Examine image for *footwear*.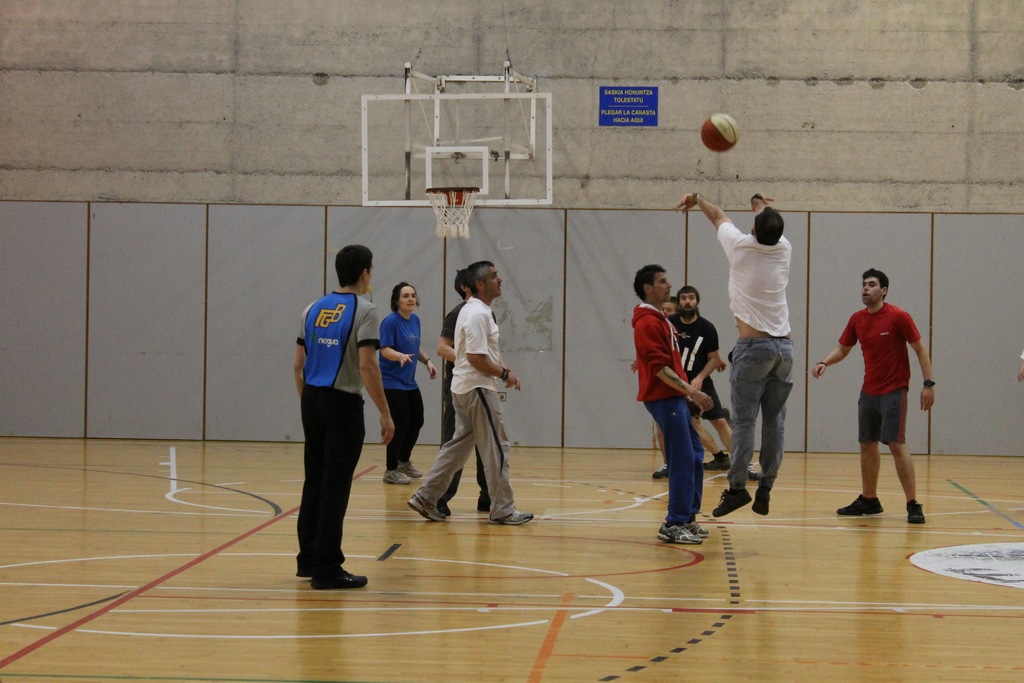
Examination result: bbox=[657, 520, 705, 544].
